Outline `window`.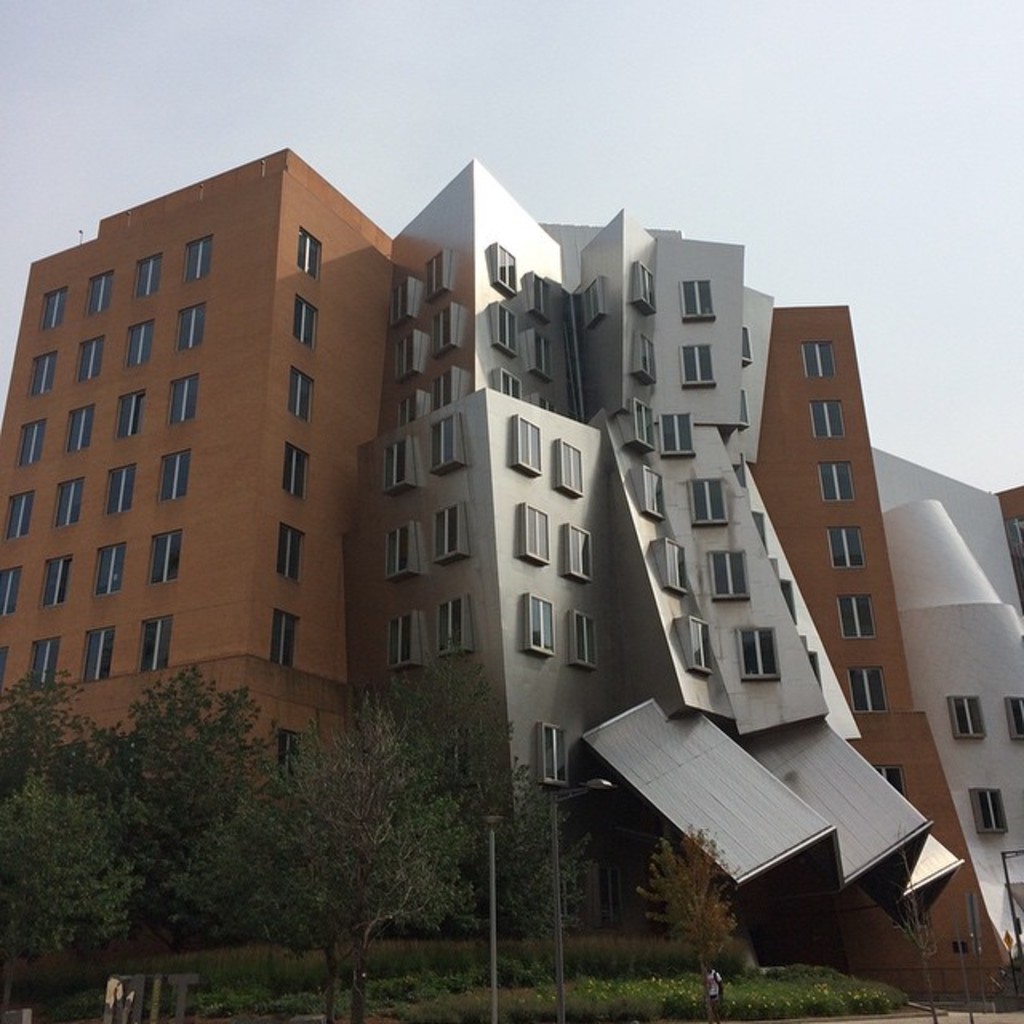
Outline: <region>67, 333, 109, 382</region>.
